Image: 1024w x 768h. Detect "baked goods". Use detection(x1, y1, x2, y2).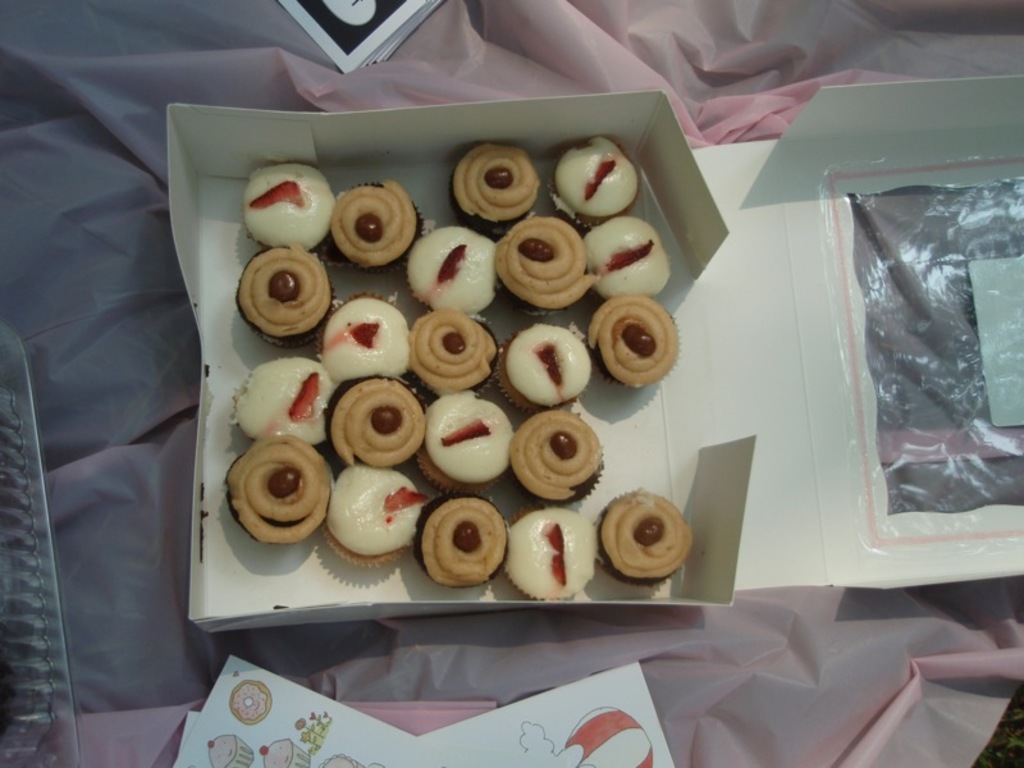
detection(332, 183, 425, 273).
